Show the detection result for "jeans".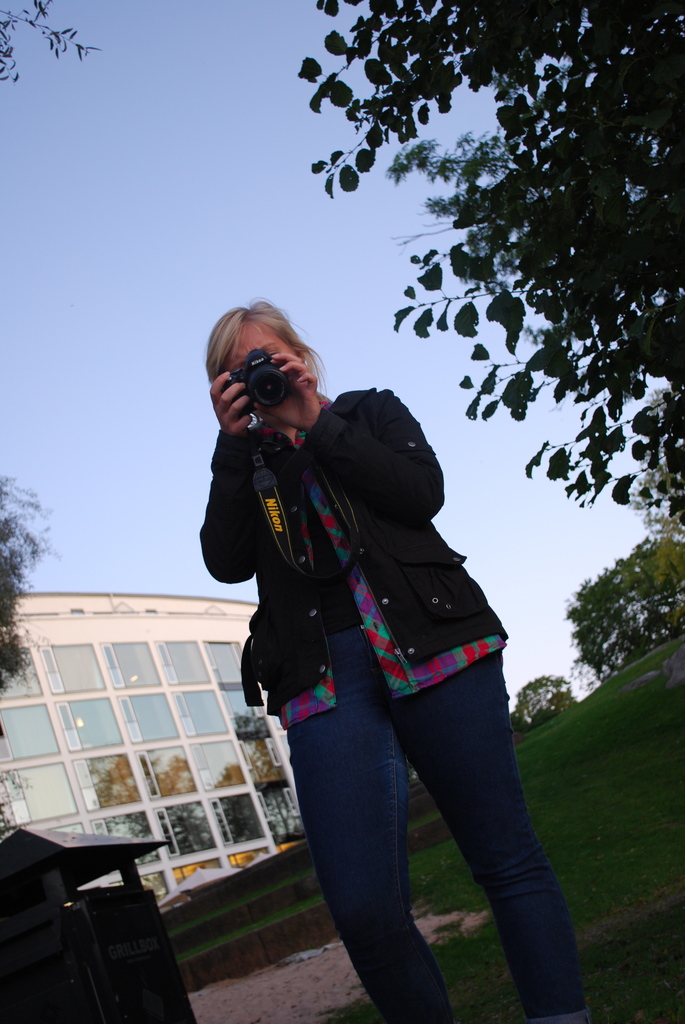
{"left": 242, "top": 607, "right": 593, "bottom": 1014}.
